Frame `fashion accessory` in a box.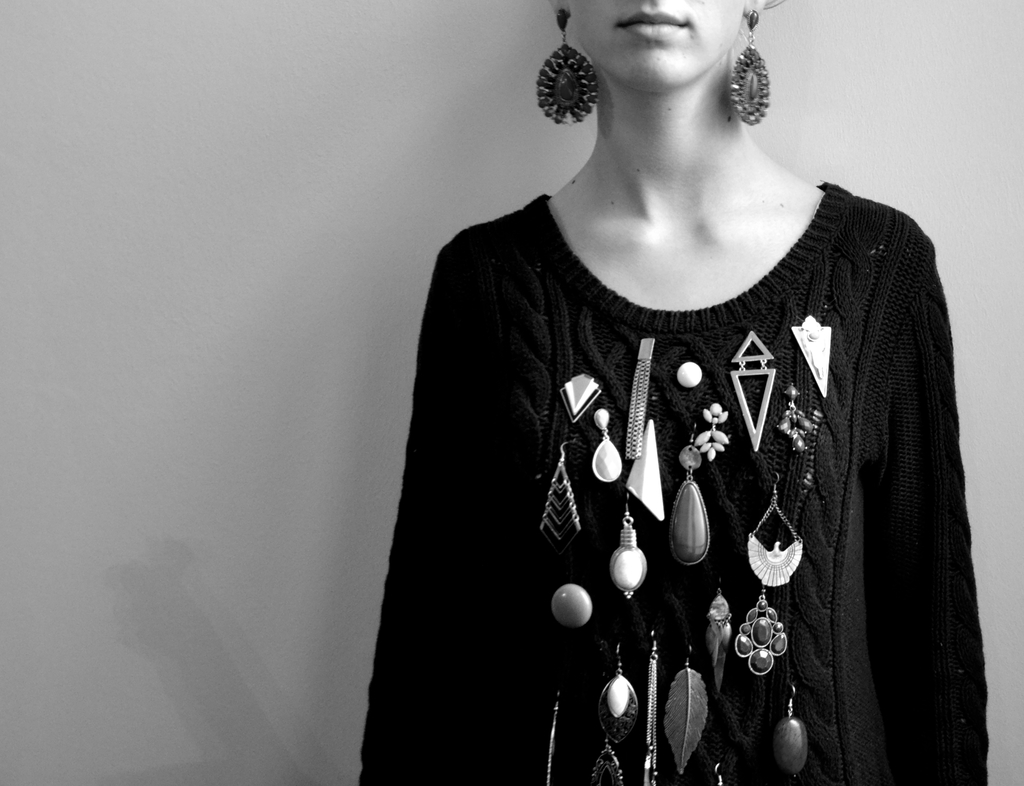
pyautogui.locateOnScreen(535, 6, 598, 122).
